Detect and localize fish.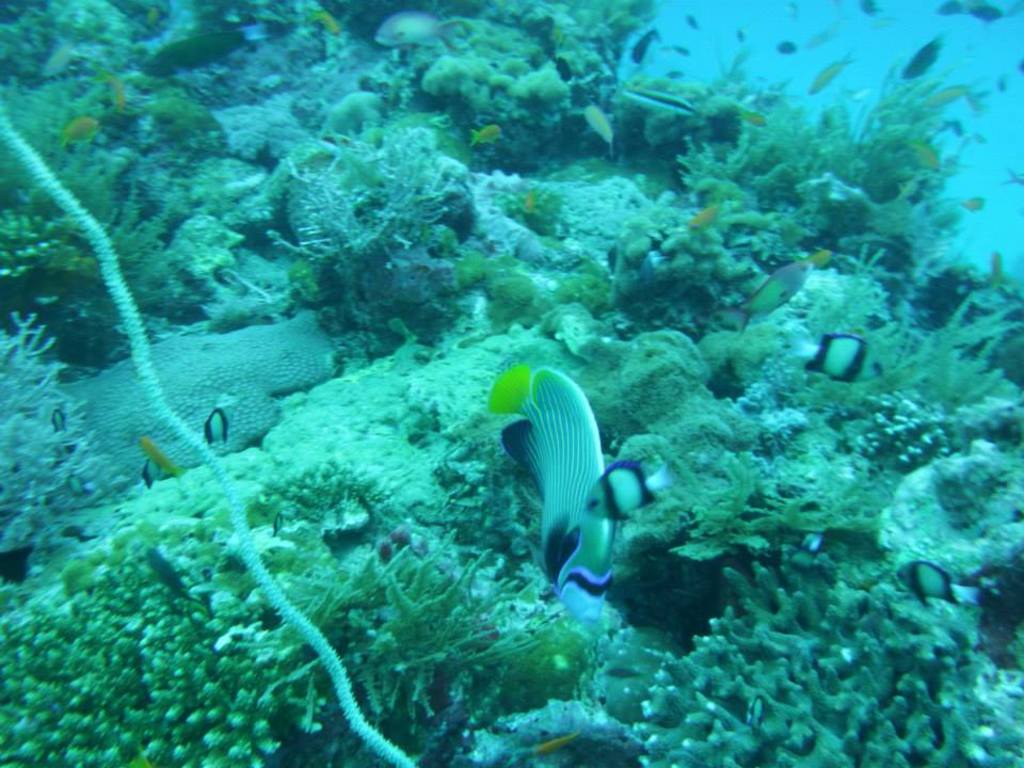
Localized at 201:402:234:443.
